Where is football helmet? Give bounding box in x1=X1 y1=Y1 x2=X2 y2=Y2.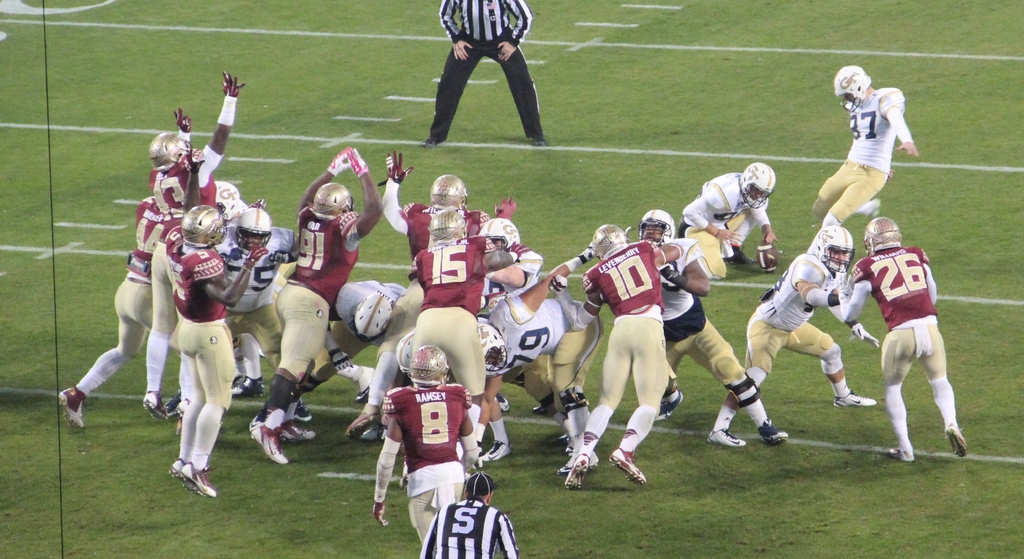
x1=468 y1=317 x2=510 y2=369.
